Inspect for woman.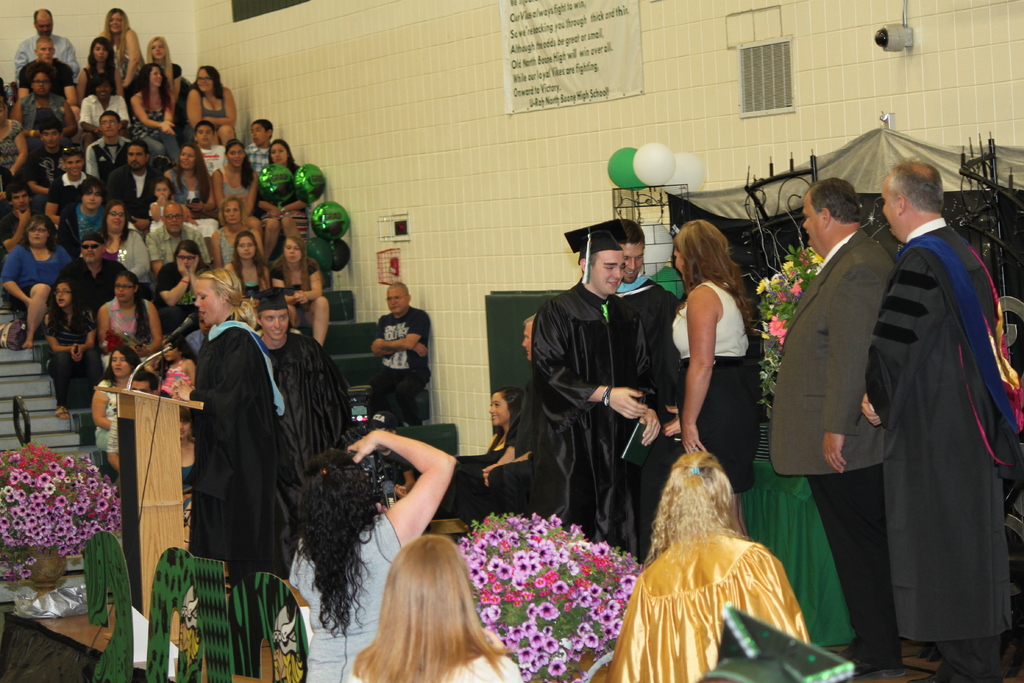
Inspection: {"x1": 253, "y1": 143, "x2": 307, "y2": 249}.
